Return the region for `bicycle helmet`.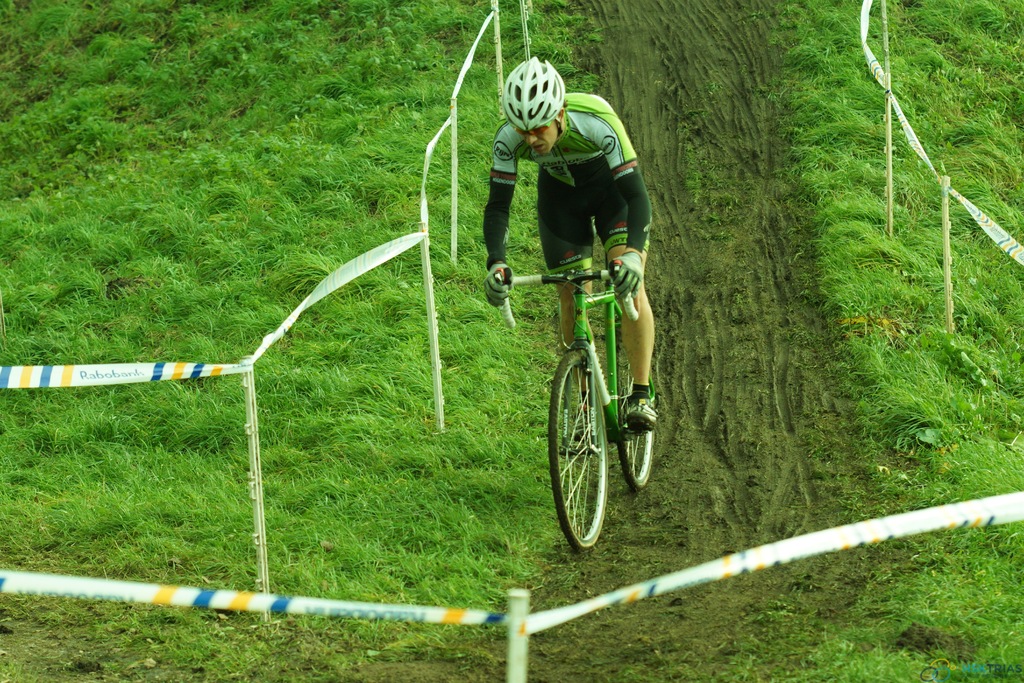
502 55 566 137.
